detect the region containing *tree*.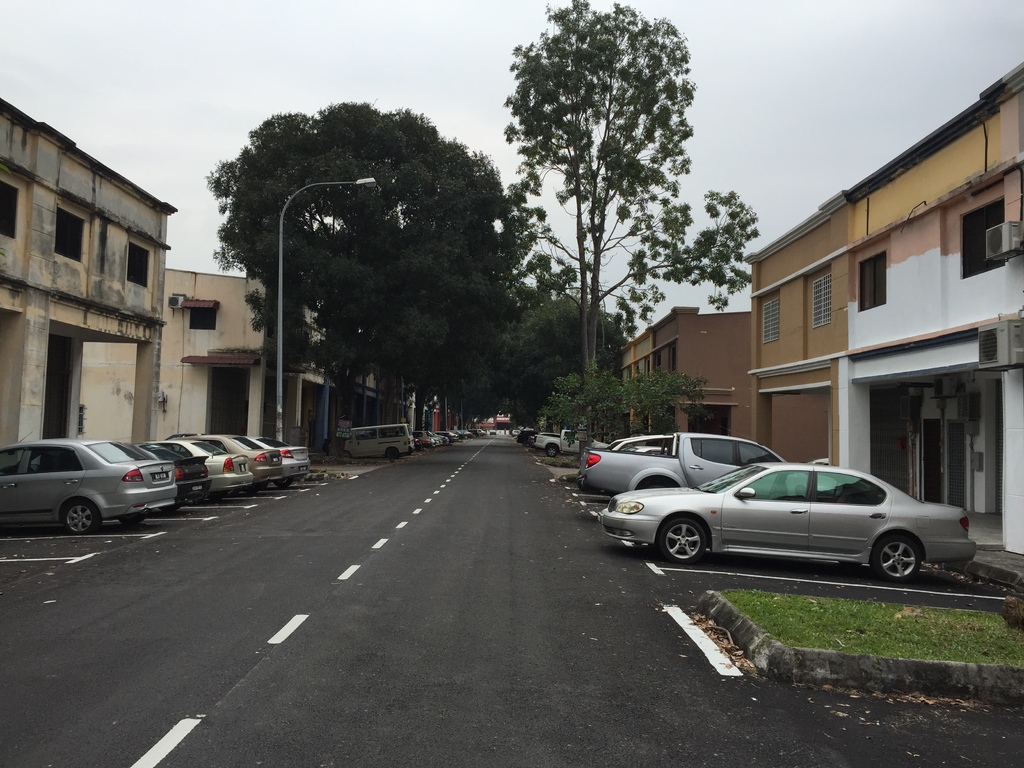
[left=211, top=104, right=546, bottom=442].
